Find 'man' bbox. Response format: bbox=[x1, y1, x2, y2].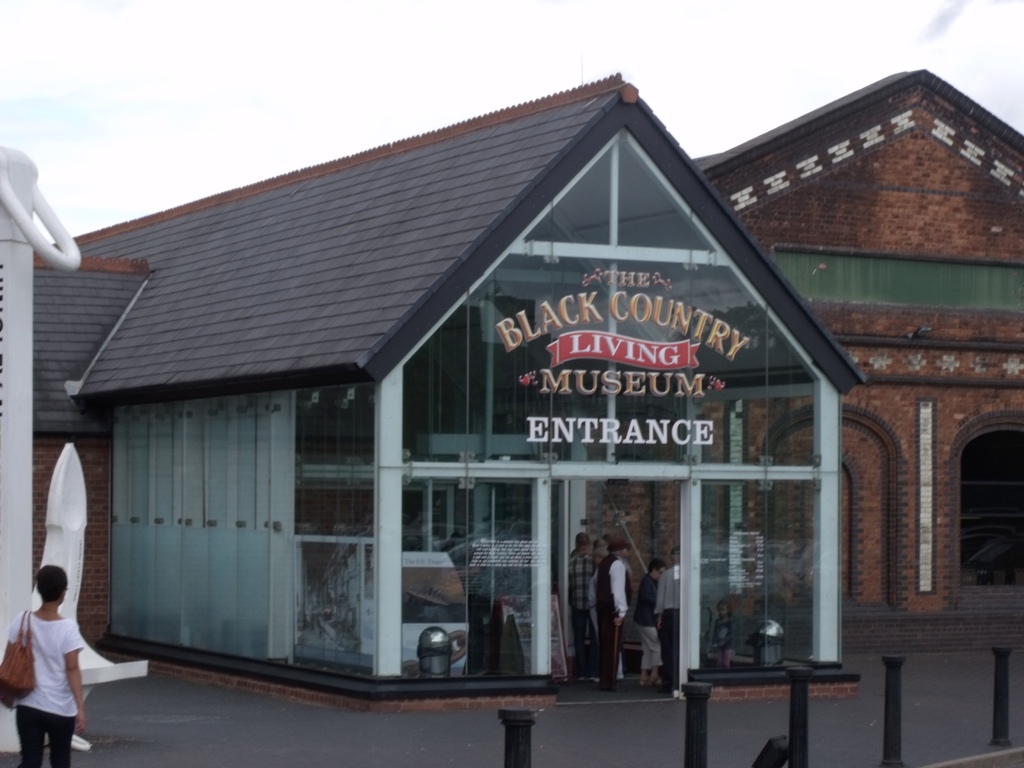
bbox=[586, 537, 636, 694].
